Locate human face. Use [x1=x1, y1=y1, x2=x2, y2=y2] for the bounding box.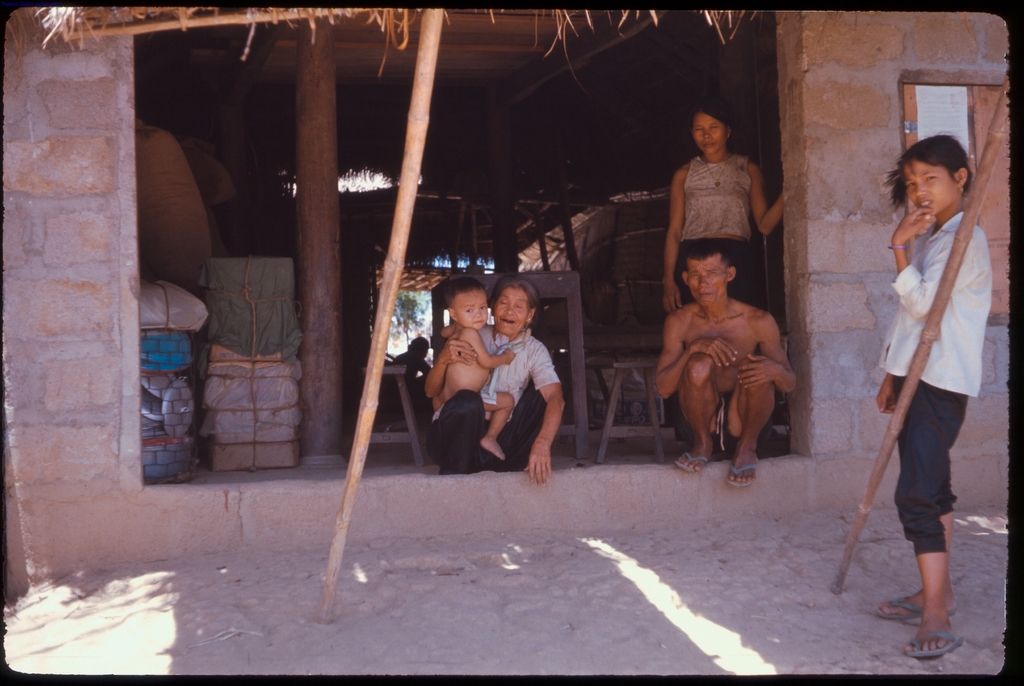
[x1=691, y1=114, x2=726, y2=153].
